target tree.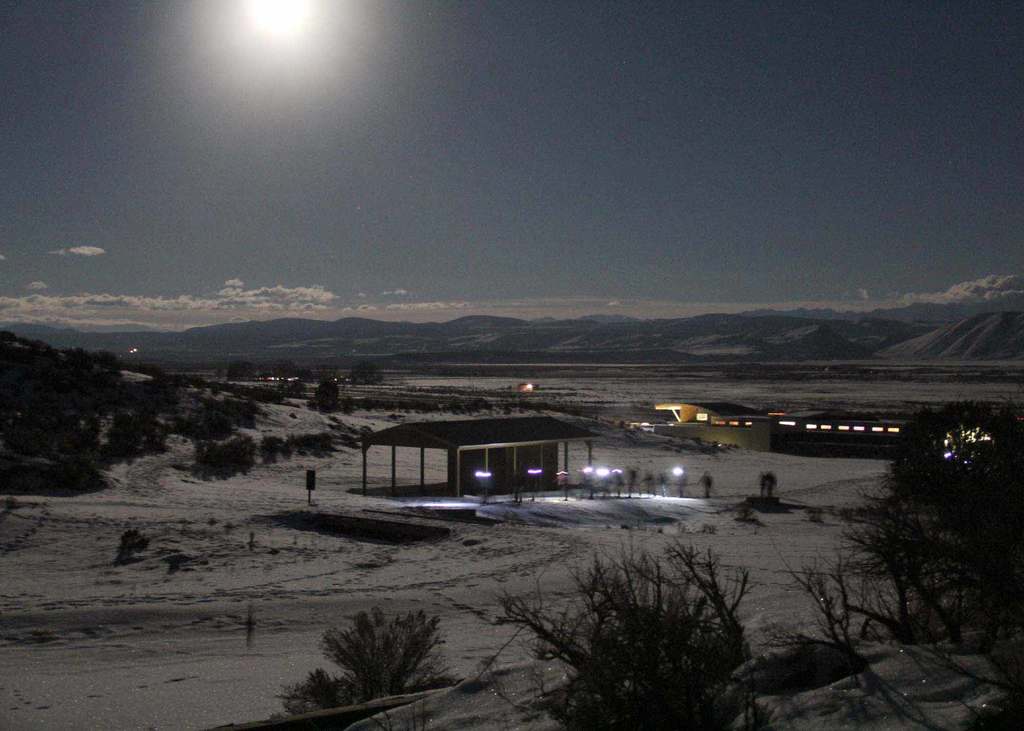
Target region: 886 397 1023 554.
